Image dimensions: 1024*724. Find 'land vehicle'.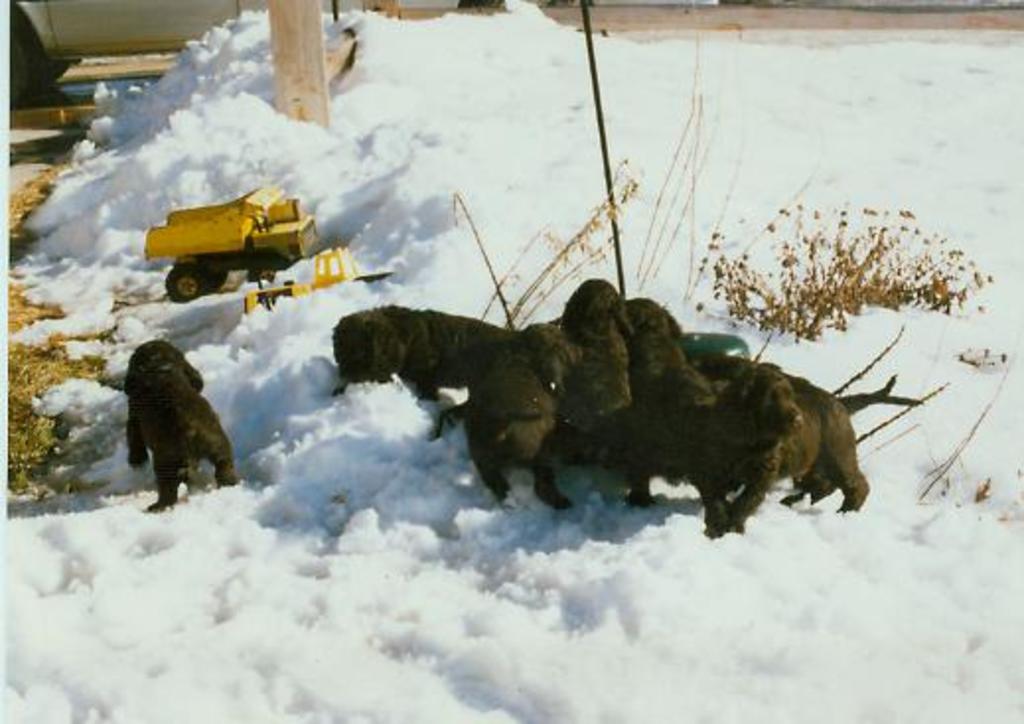
<box>132,181,357,312</box>.
